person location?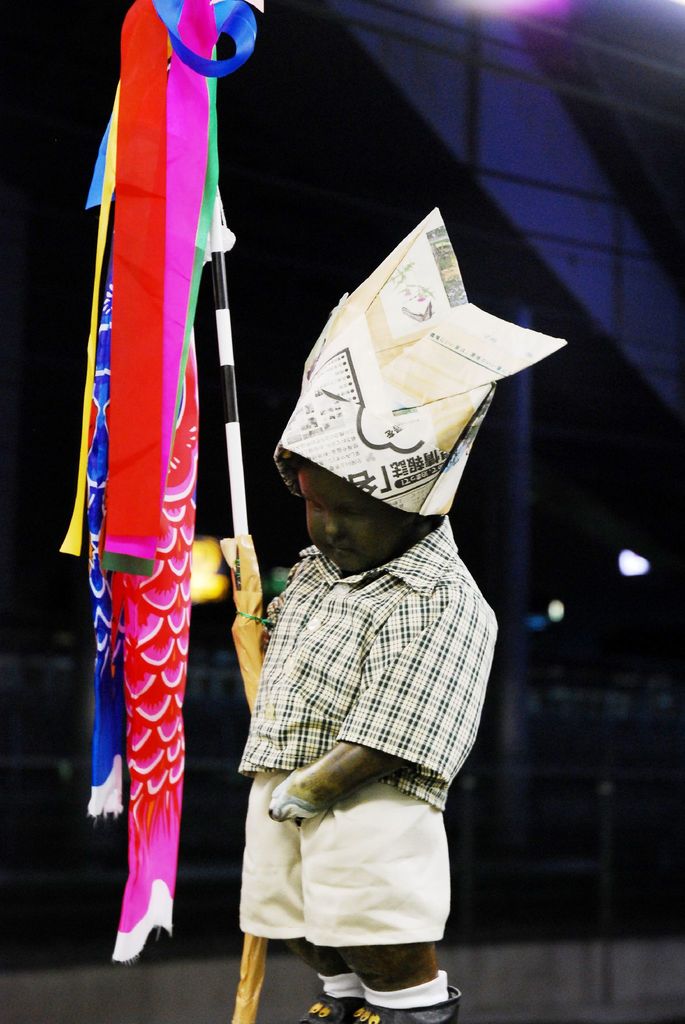
<box>238,205,569,1023</box>
